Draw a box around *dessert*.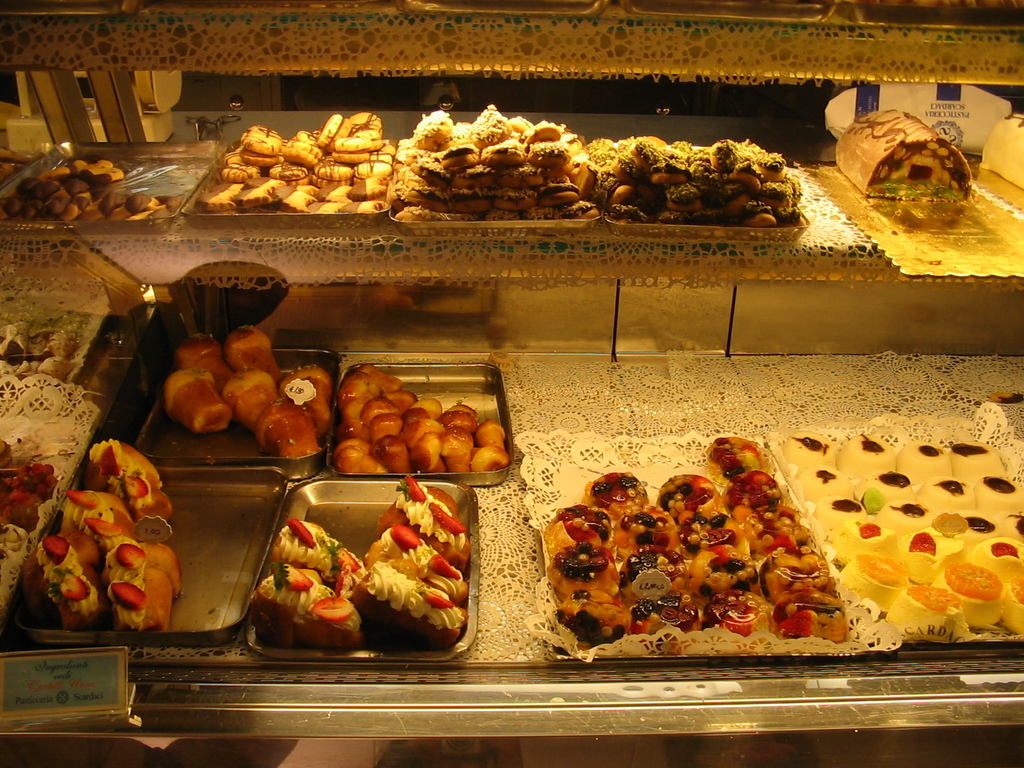
x1=758 y1=514 x2=808 y2=545.
